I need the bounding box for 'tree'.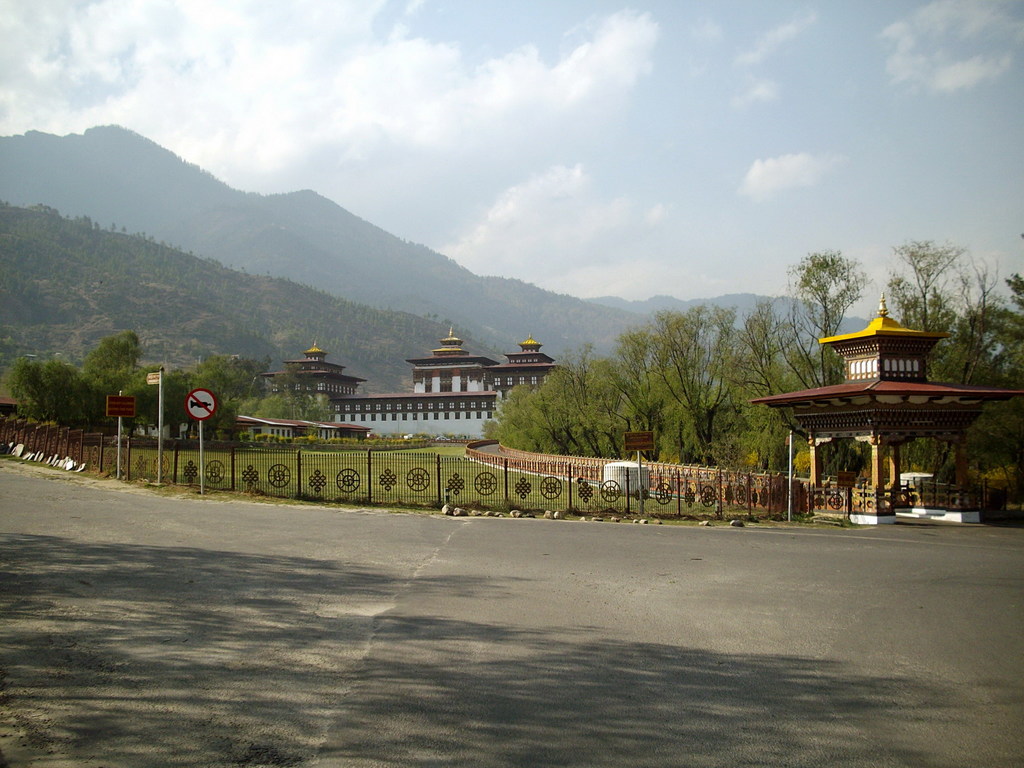
Here it is: bbox=(534, 363, 607, 446).
